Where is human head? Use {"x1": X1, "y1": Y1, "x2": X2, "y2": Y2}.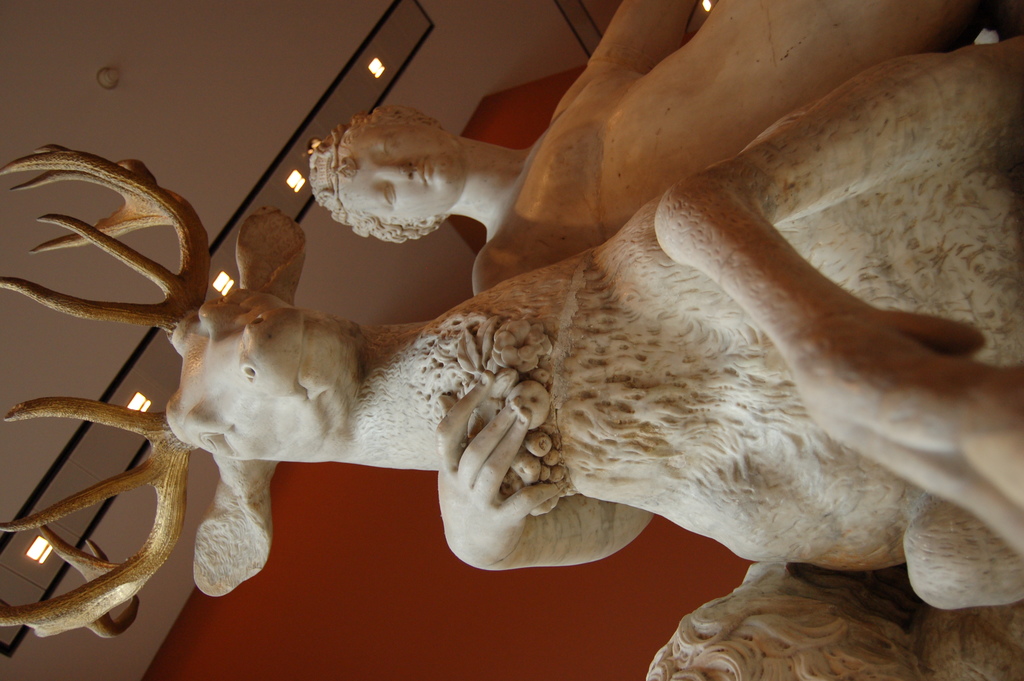
{"x1": 312, "y1": 106, "x2": 486, "y2": 245}.
